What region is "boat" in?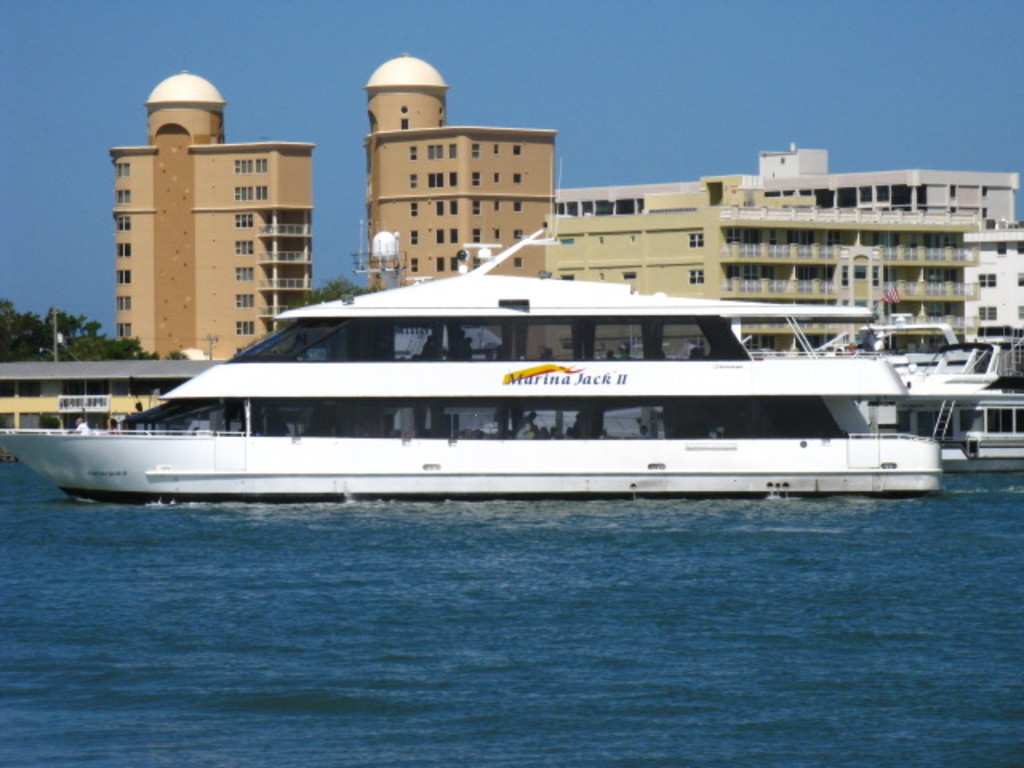
bbox=(0, 224, 946, 506).
